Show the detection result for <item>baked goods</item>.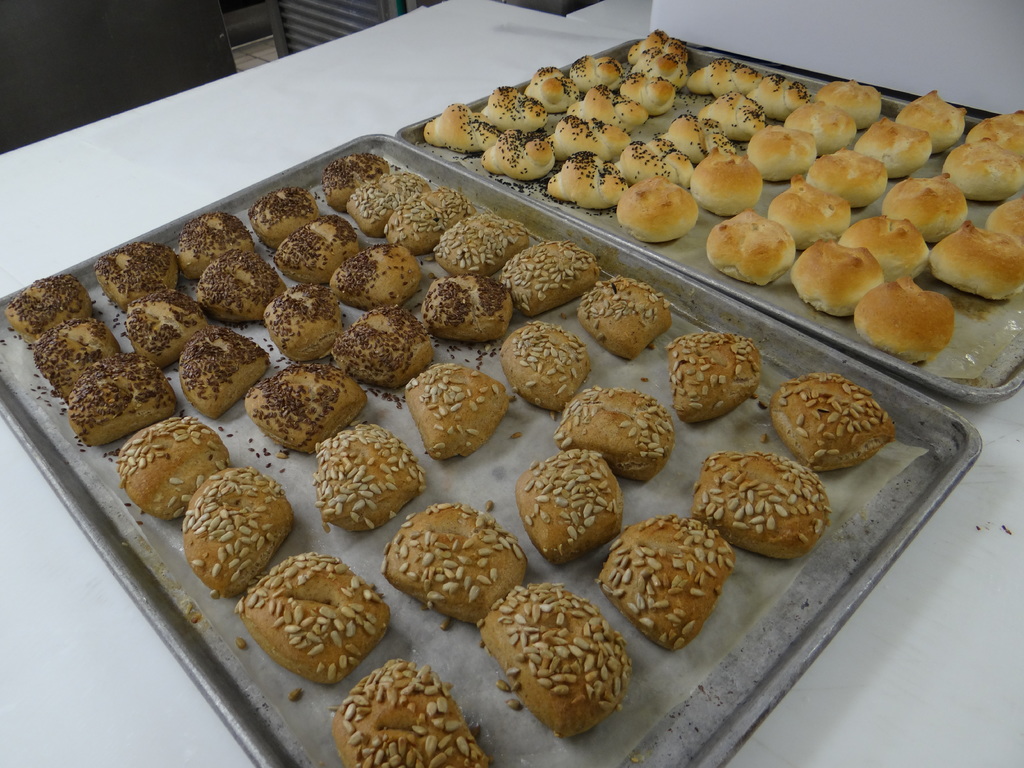
(x1=929, y1=219, x2=1023, y2=303).
